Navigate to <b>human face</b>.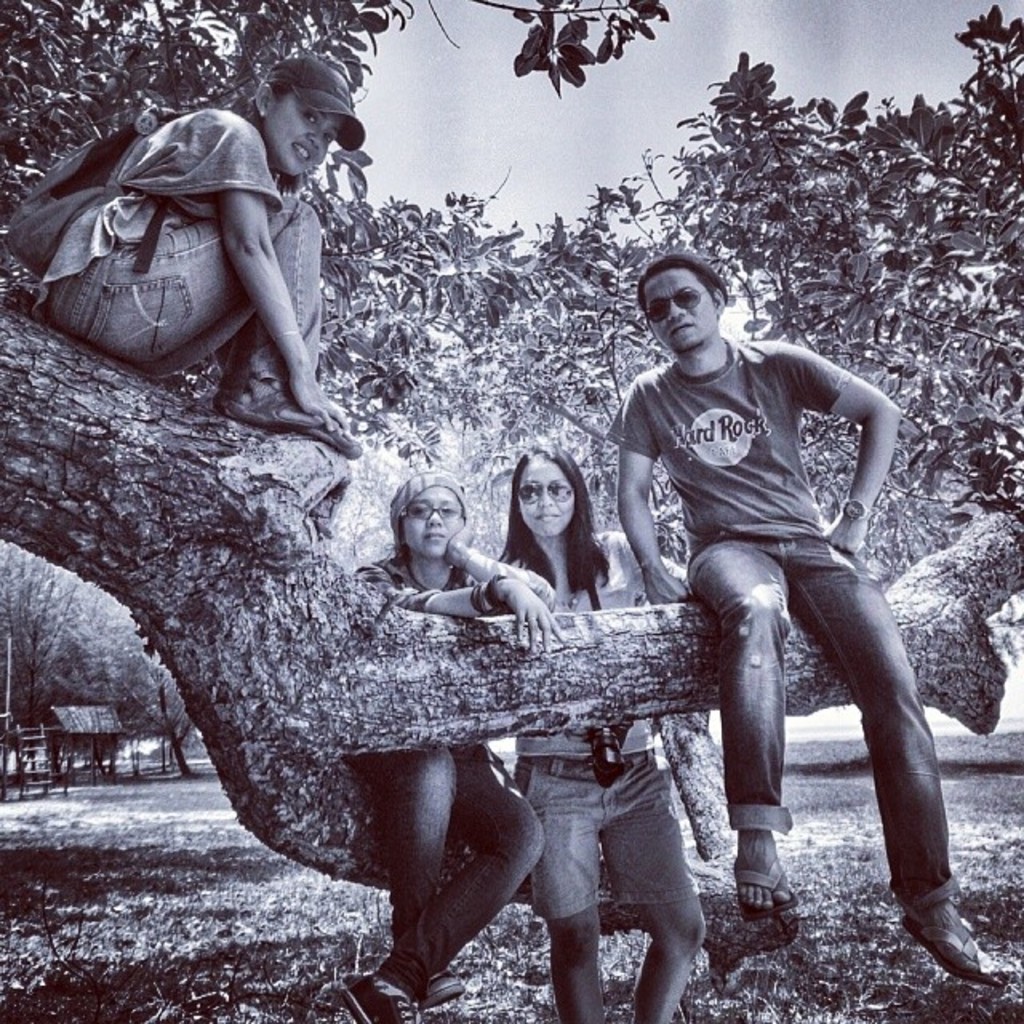
Navigation target: pyautogui.locateOnScreen(402, 486, 466, 554).
